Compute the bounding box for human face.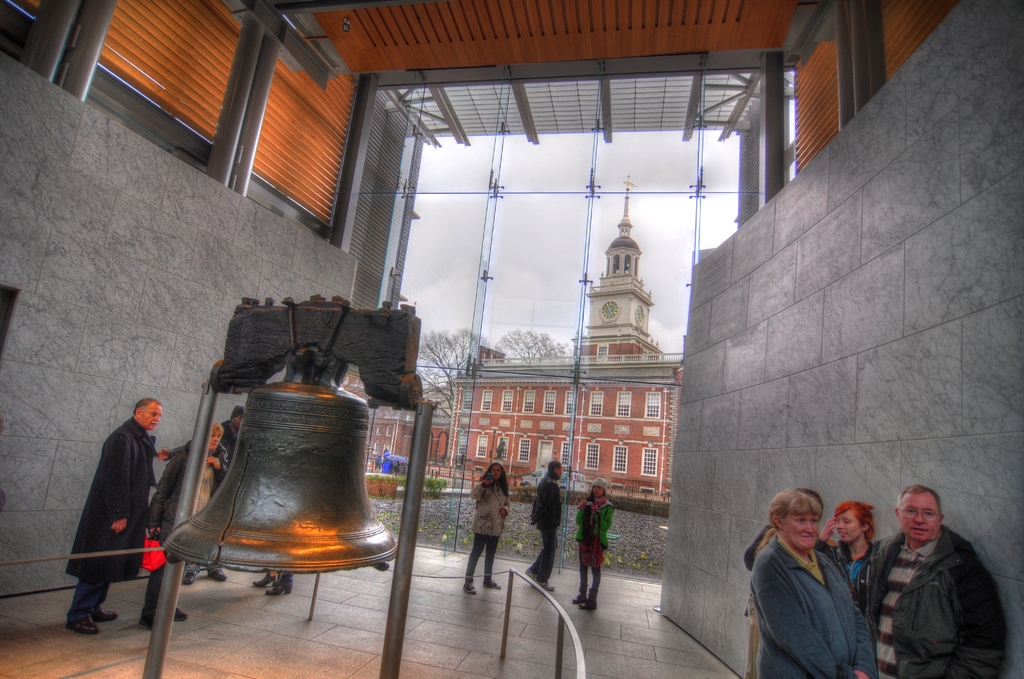
[left=837, top=511, right=870, bottom=545].
